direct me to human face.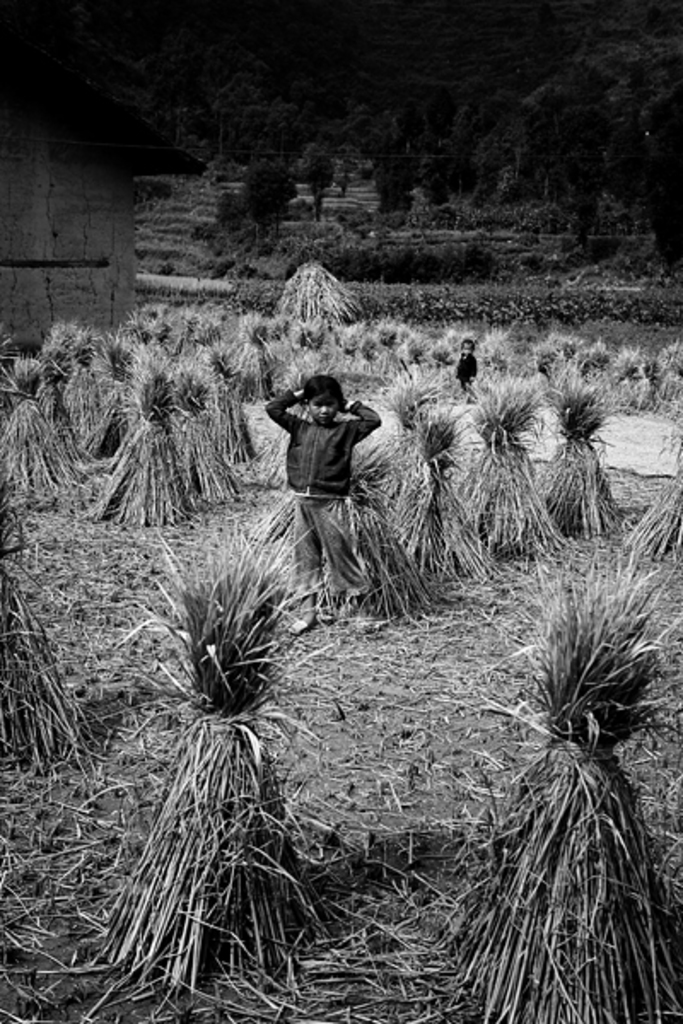
Direction: crop(307, 389, 340, 420).
